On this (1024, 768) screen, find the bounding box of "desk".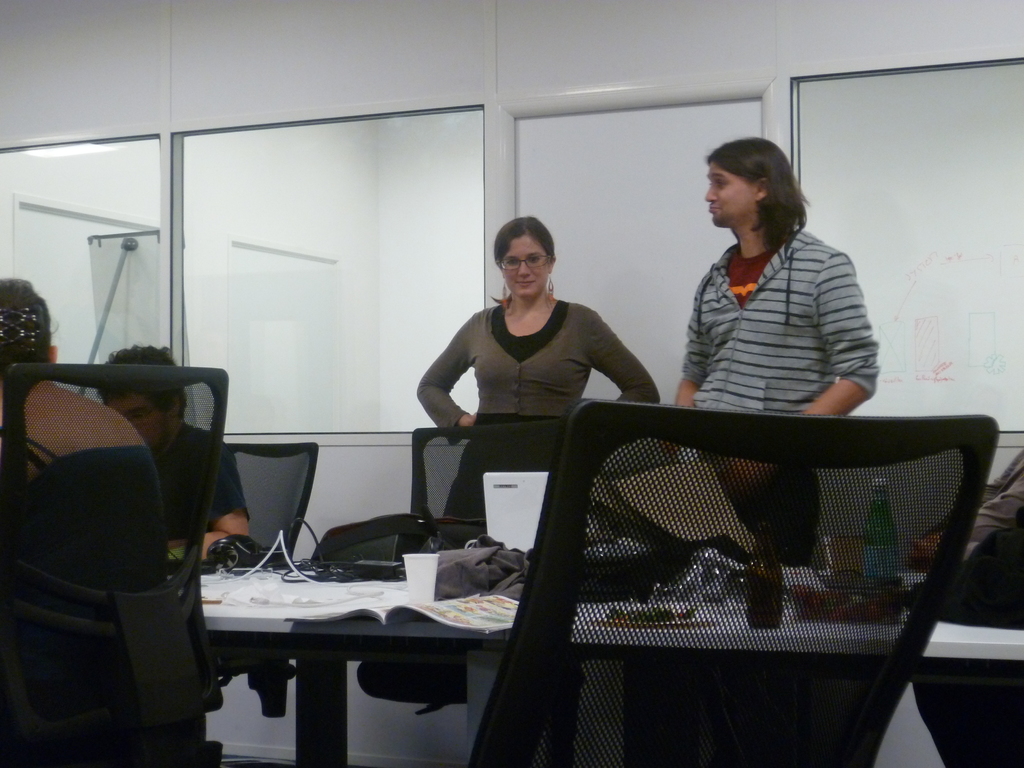
Bounding box: select_region(172, 574, 1023, 767).
